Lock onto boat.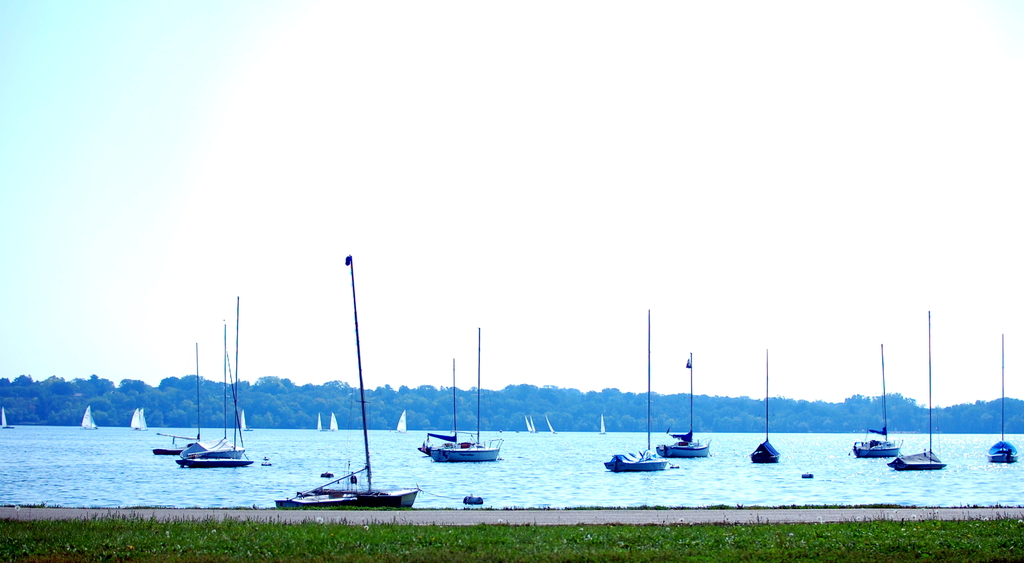
Locked: select_region(150, 337, 207, 458).
